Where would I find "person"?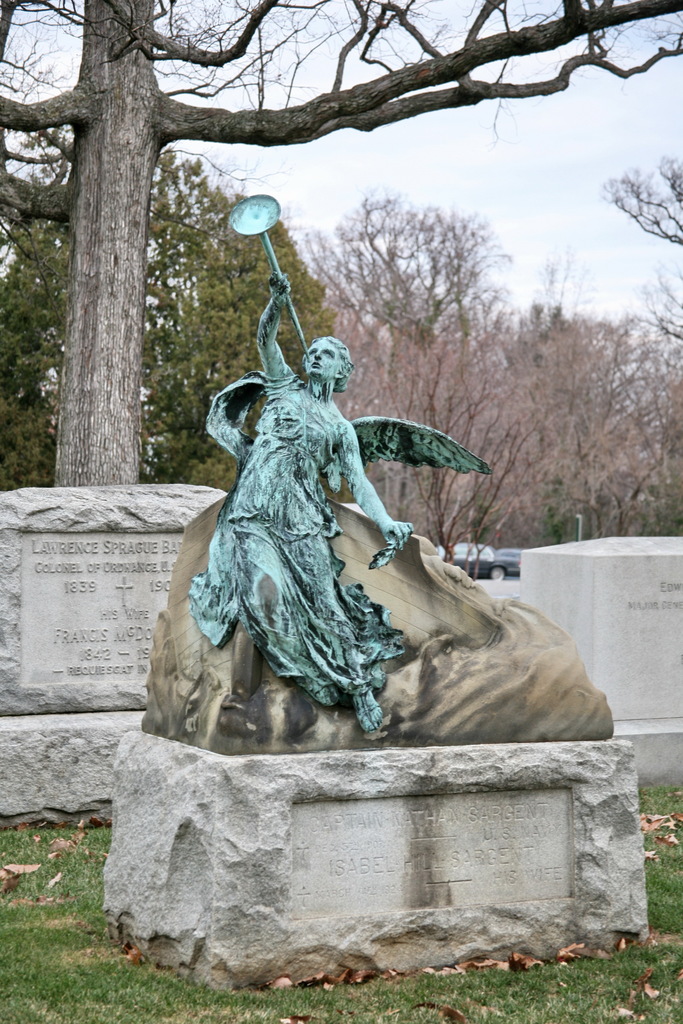
At <box>184,273,411,733</box>.
